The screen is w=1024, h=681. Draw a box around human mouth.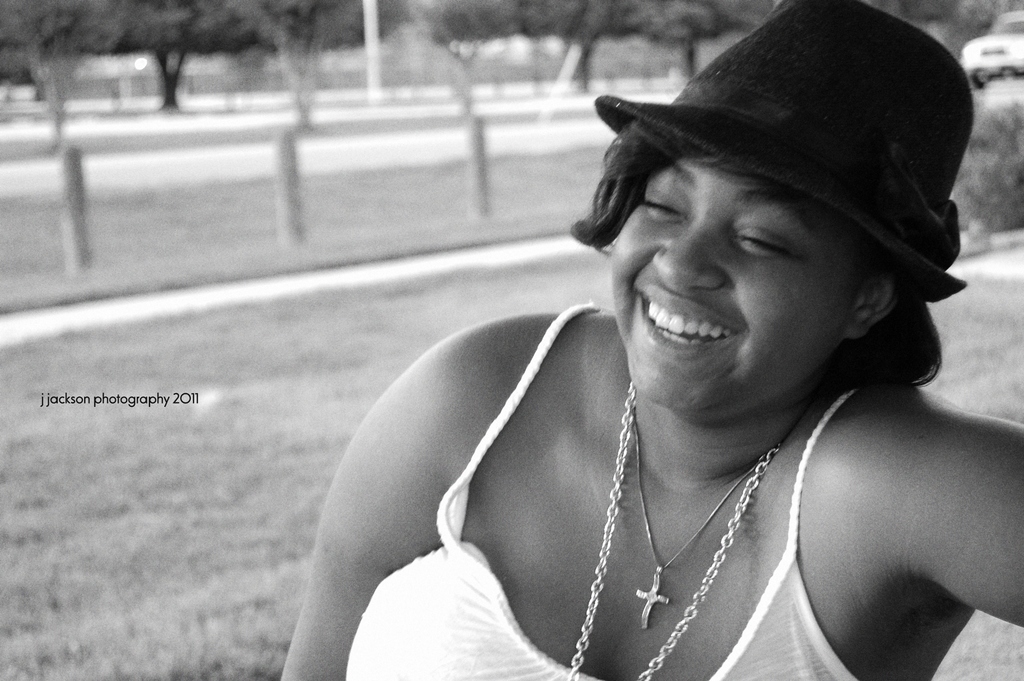
rect(634, 284, 739, 360).
